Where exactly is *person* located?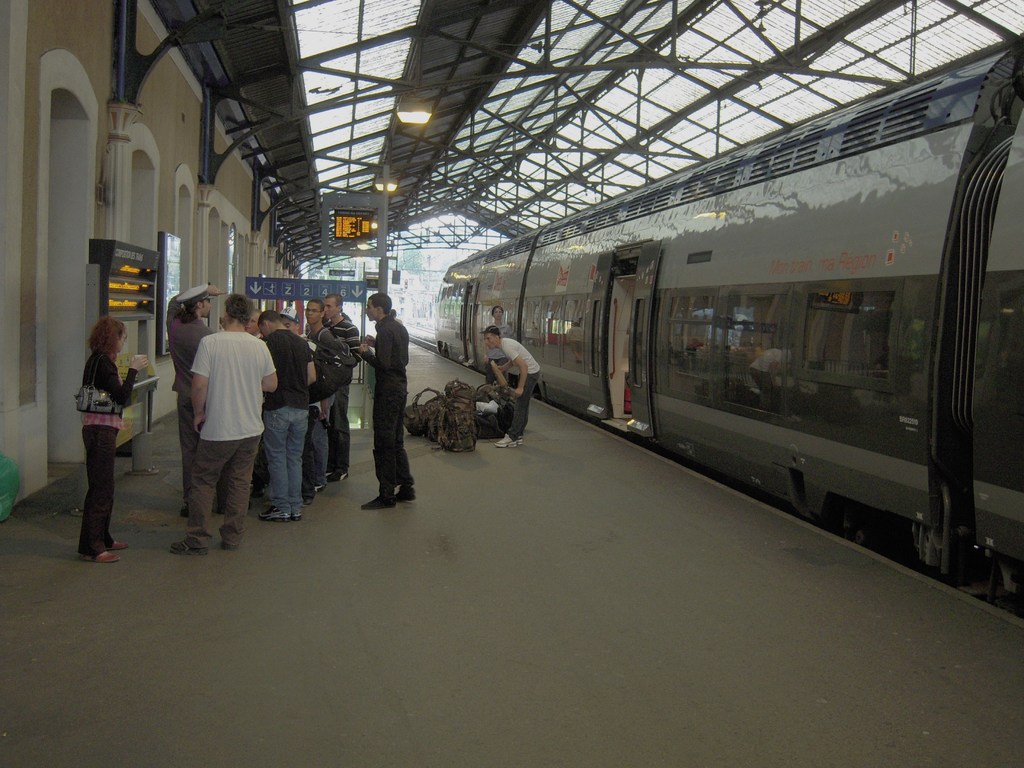
Its bounding box is box=[76, 319, 154, 560].
